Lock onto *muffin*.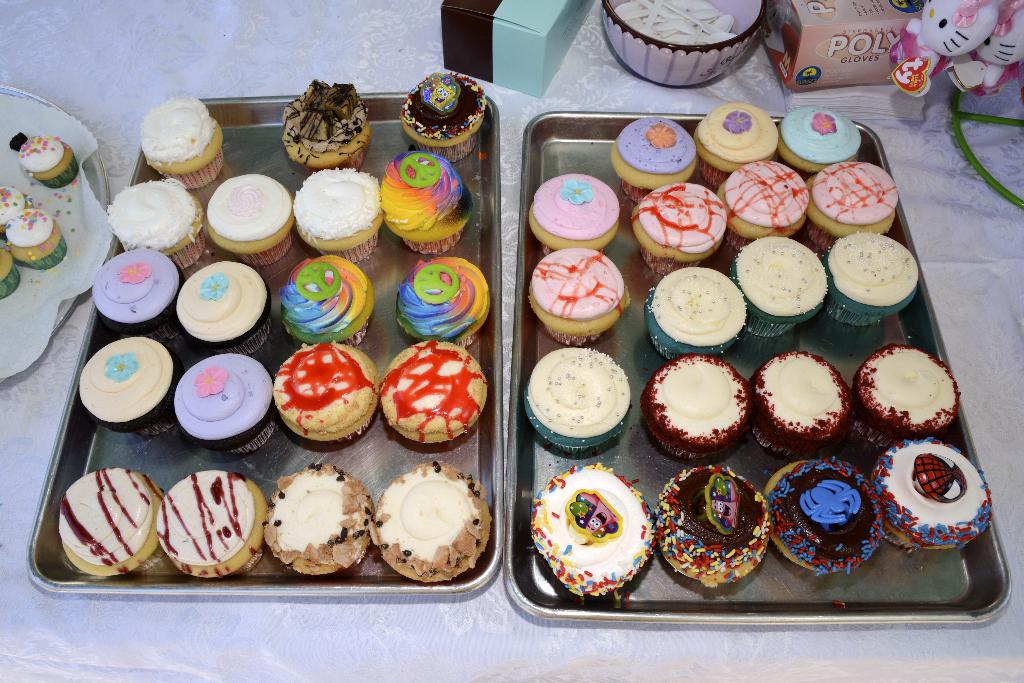
Locked: select_region(5, 204, 72, 270).
